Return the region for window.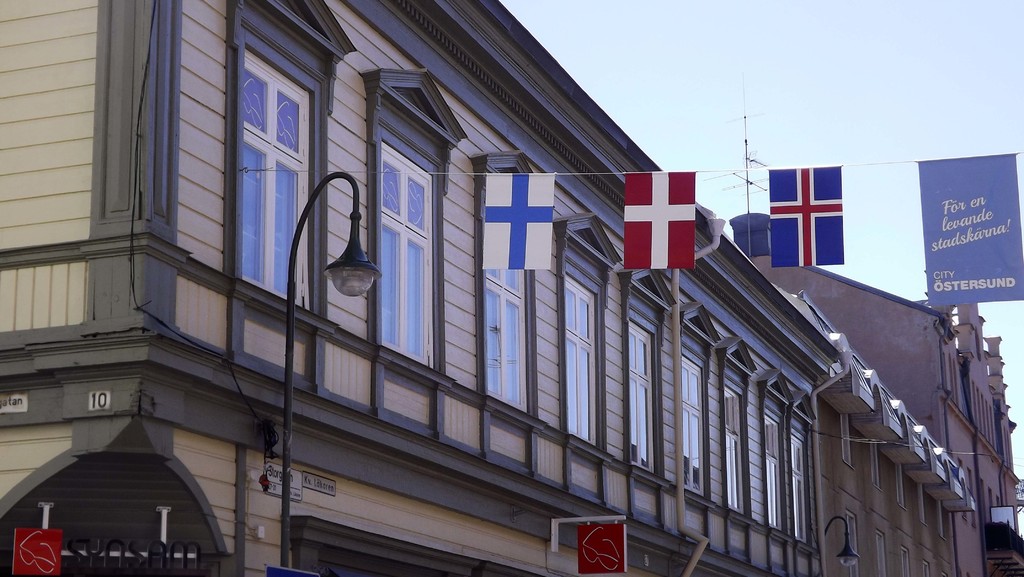
BBox(566, 275, 596, 446).
